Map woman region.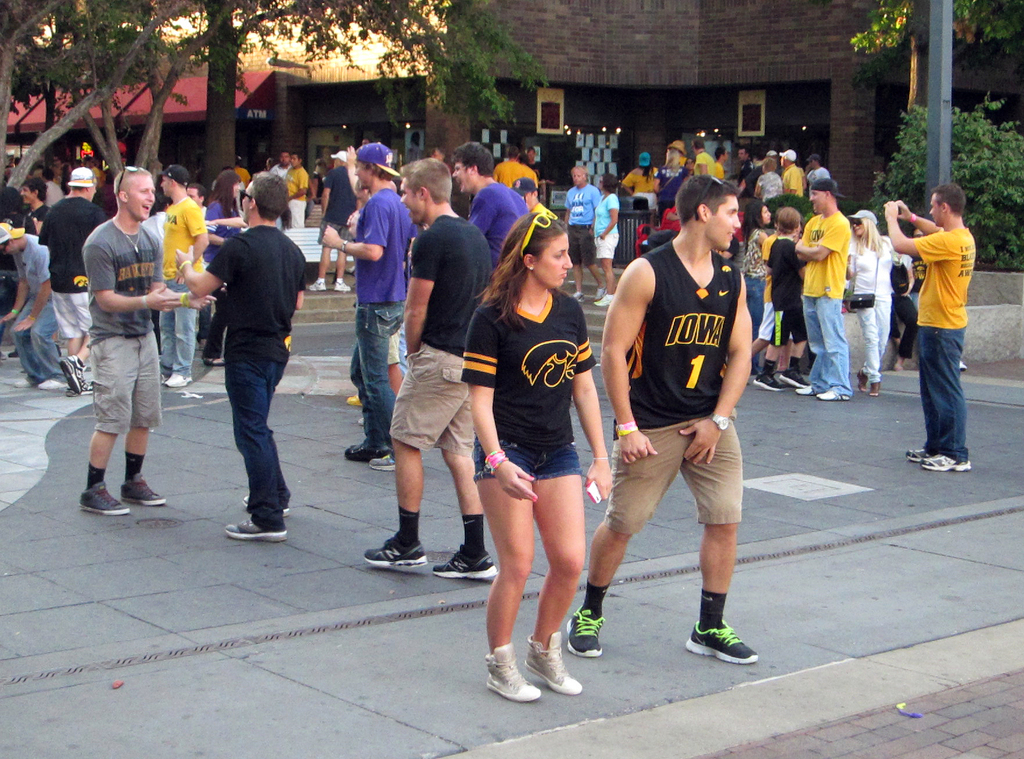
Mapped to bbox(741, 202, 777, 376).
